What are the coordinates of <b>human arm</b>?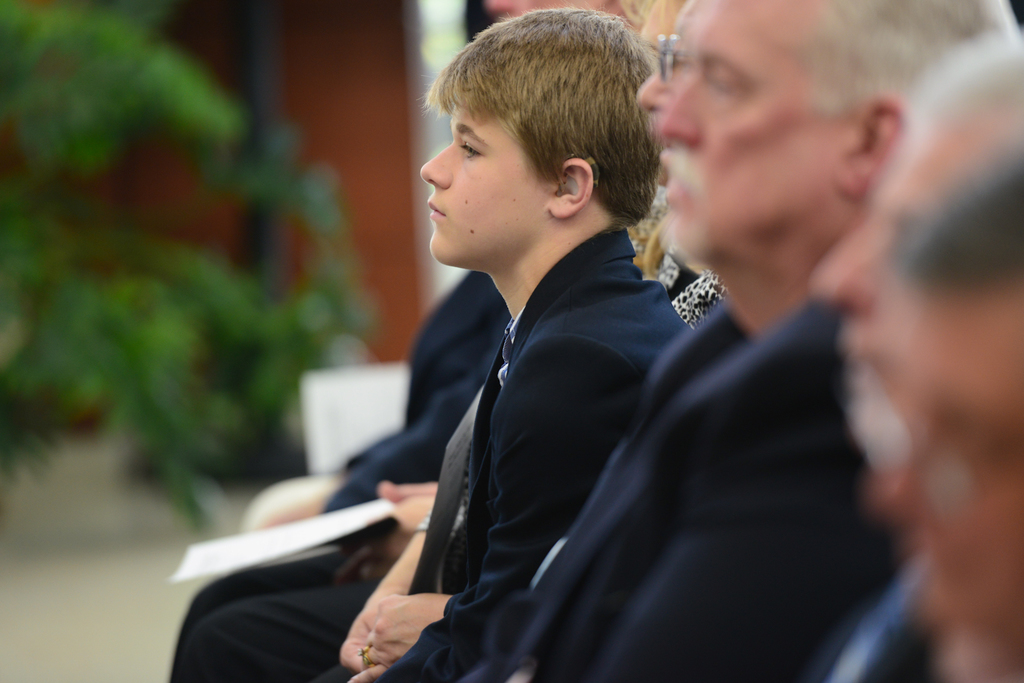
x1=350 y1=339 x2=646 y2=670.
